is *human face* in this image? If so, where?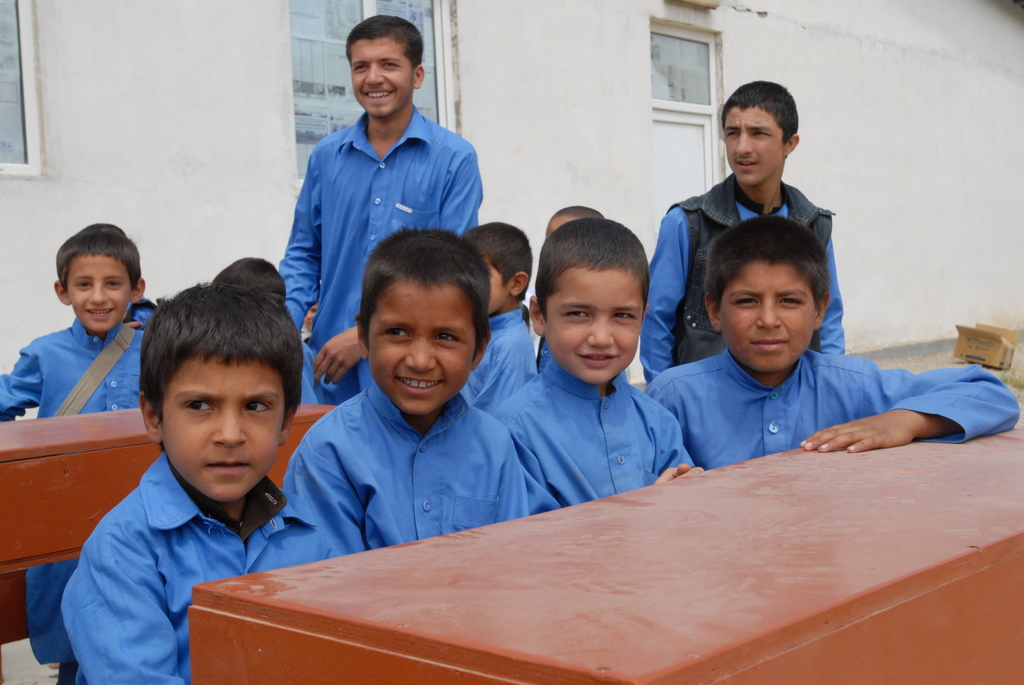
Yes, at rect(721, 106, 781, 185).
